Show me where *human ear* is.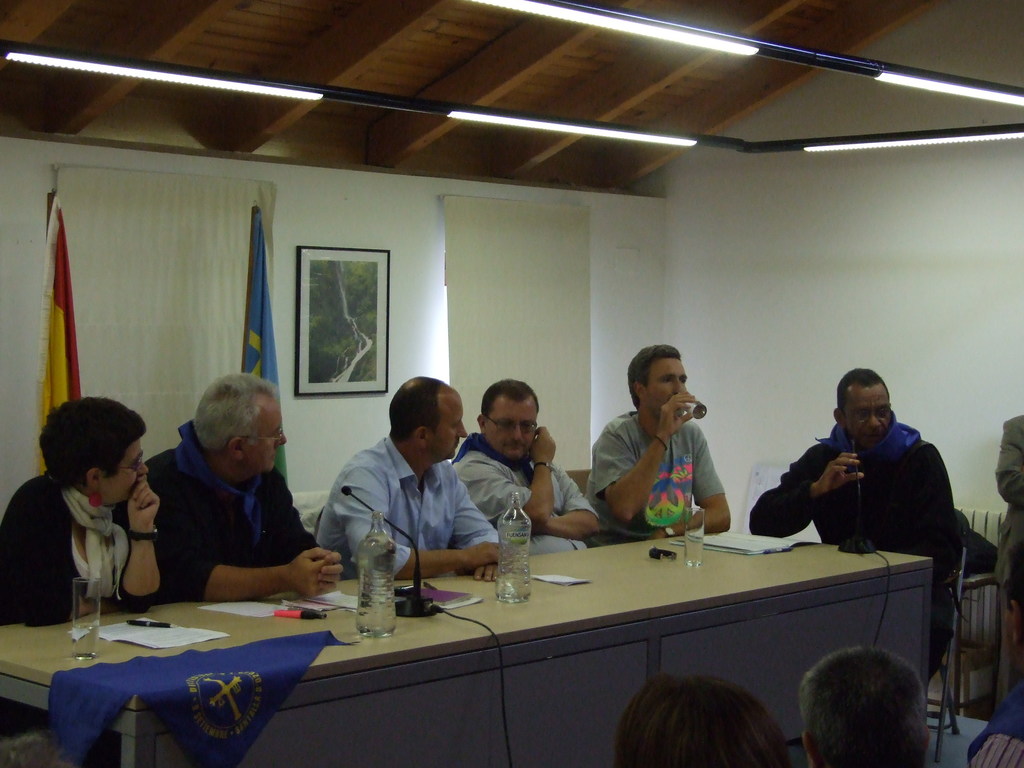
*human ear* is at box(413, 424, 429, 450).
